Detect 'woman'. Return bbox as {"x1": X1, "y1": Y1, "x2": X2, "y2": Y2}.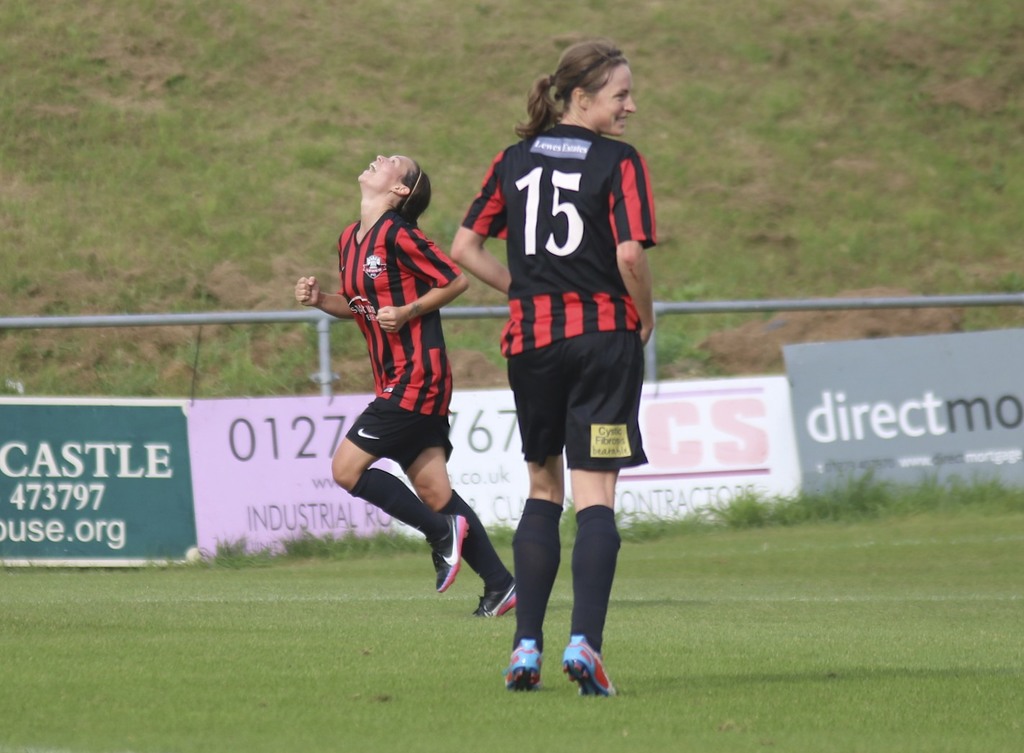
{"x1": 319, "y1": 140, "x2": 495, "y2": 651}.
